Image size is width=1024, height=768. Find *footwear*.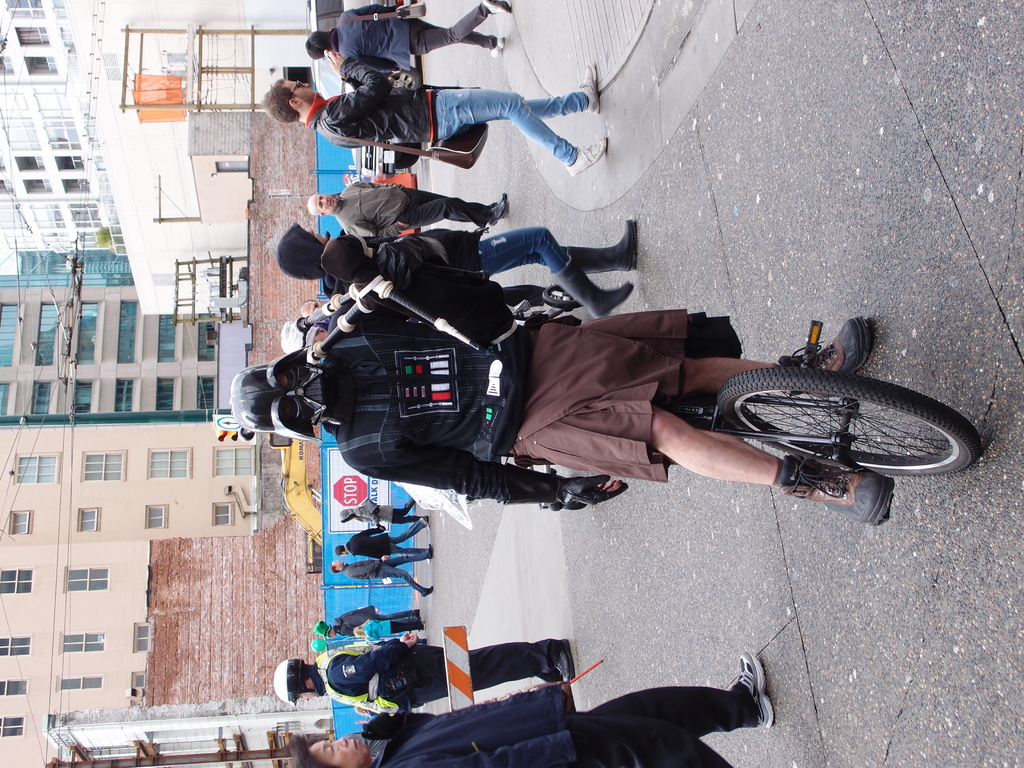
locate(550, 248, 636, 317).
